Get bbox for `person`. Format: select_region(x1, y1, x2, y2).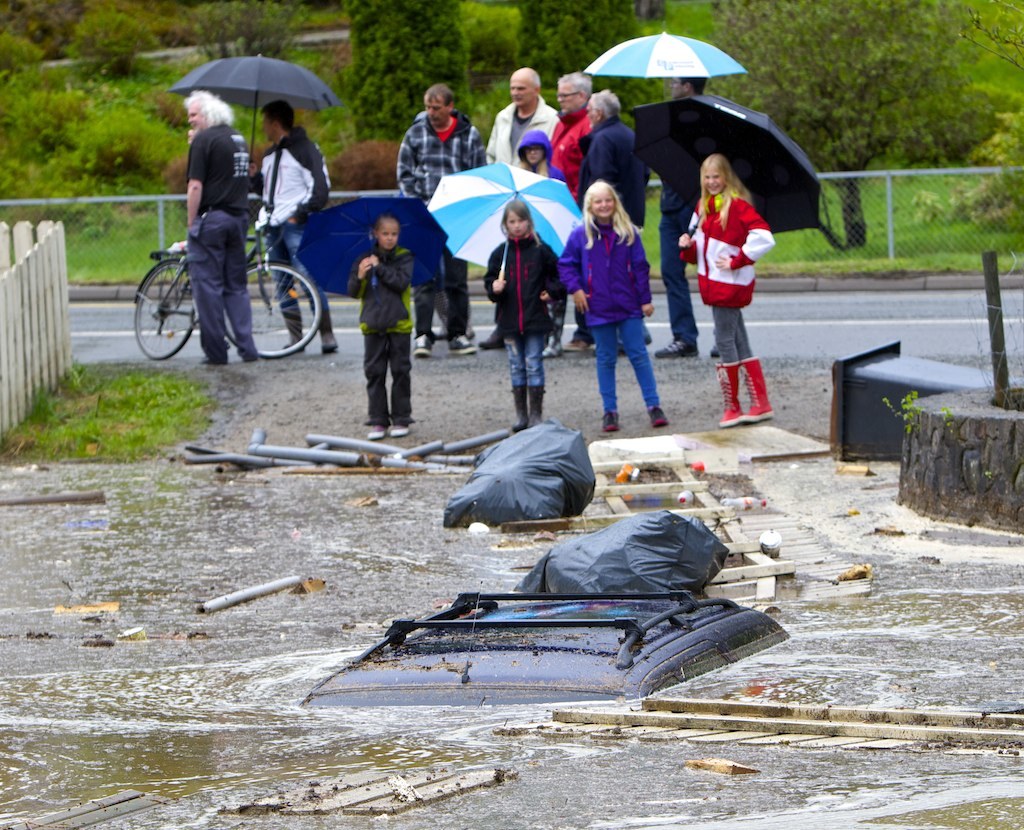
select_region(548, 72, 596, 198).
